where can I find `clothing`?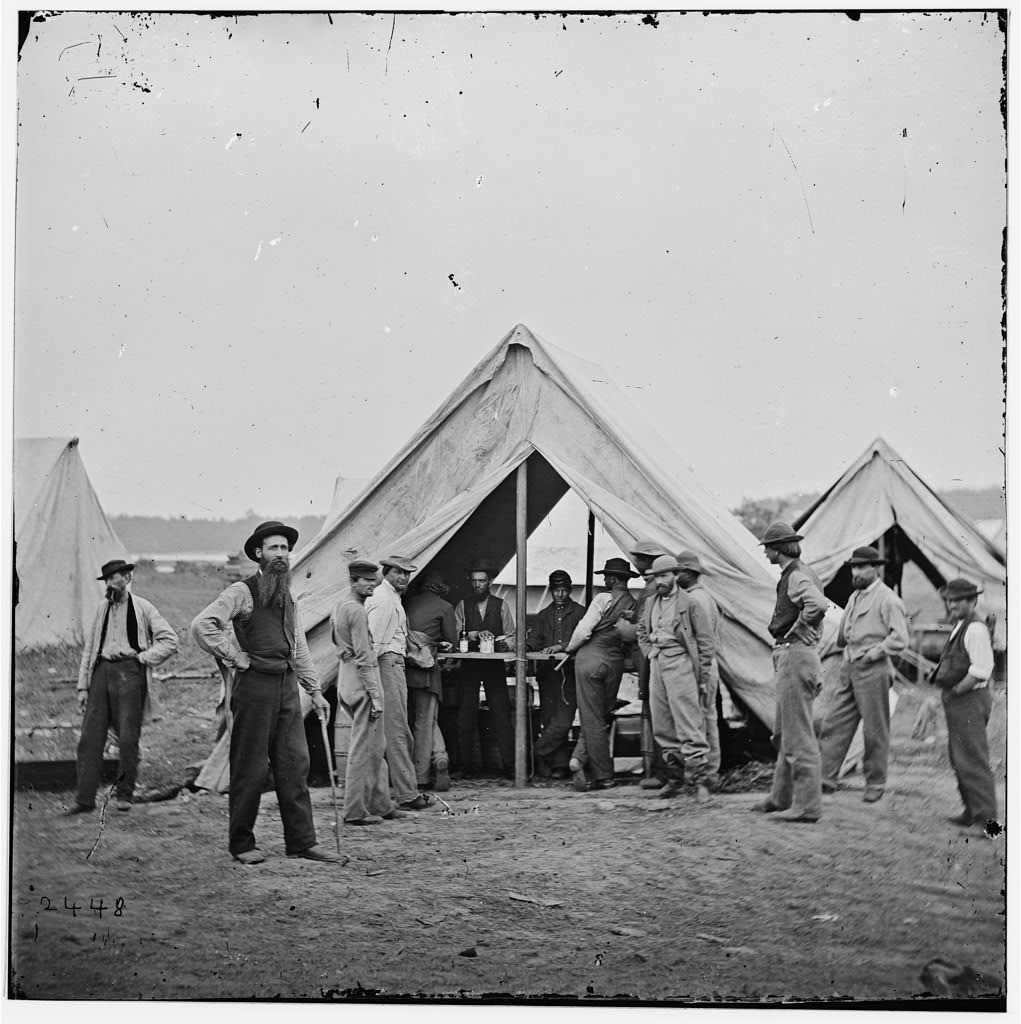
You can find it at [196, 524, 322, 852].
